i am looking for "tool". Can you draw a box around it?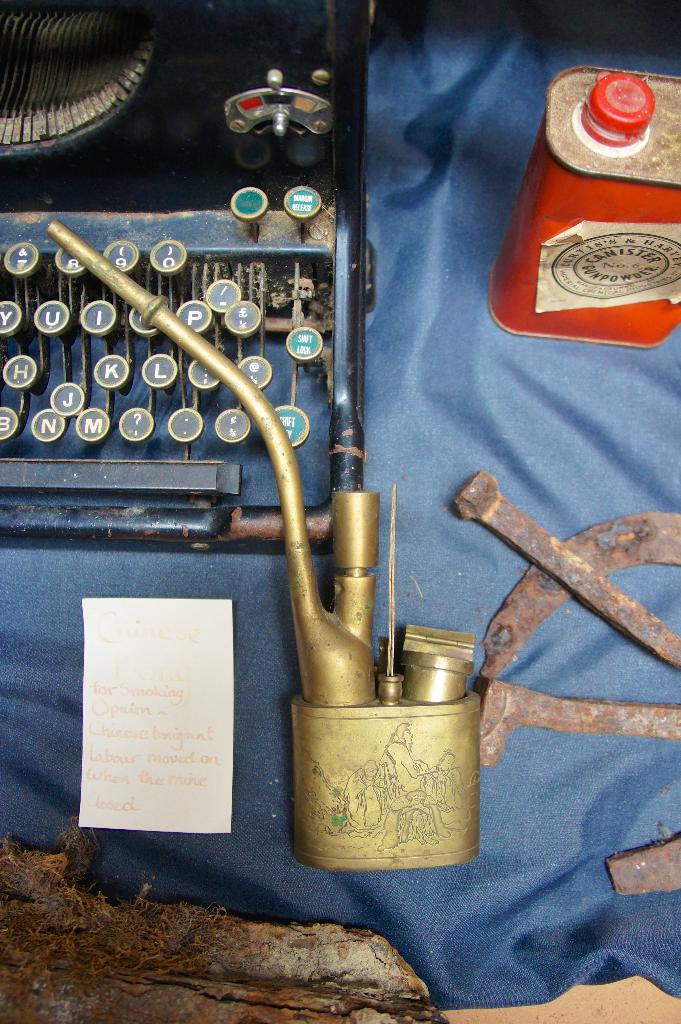
Sure, the bounding box is {"x1": 468, "y1": 510, "x2": 679, "y2": 893}.
